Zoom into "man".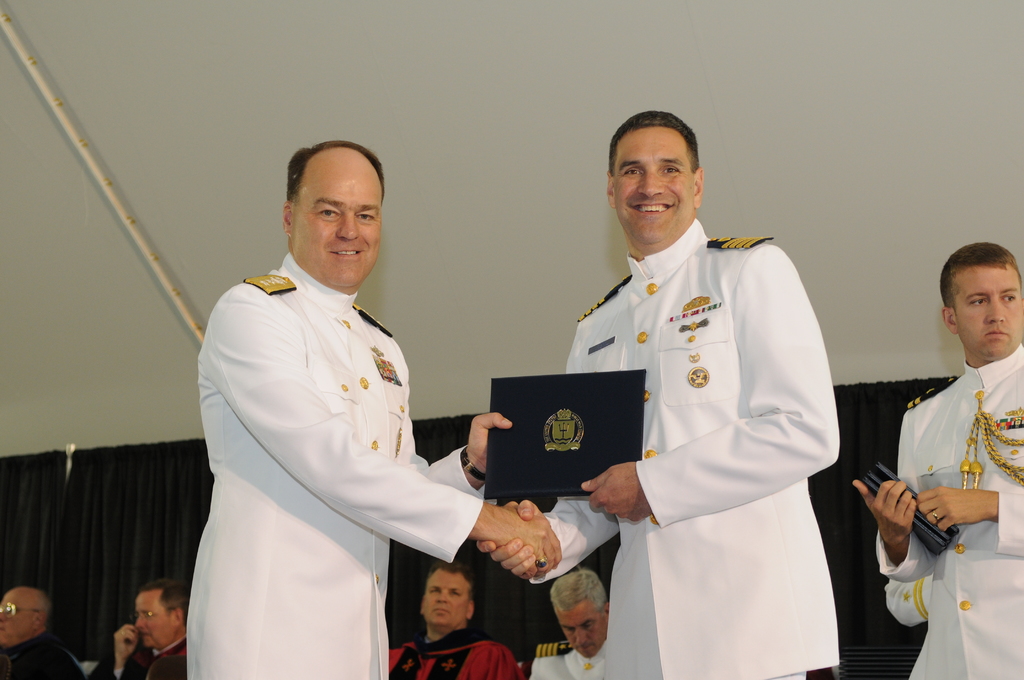
Zoom target: [173, 122, 491, 665].
